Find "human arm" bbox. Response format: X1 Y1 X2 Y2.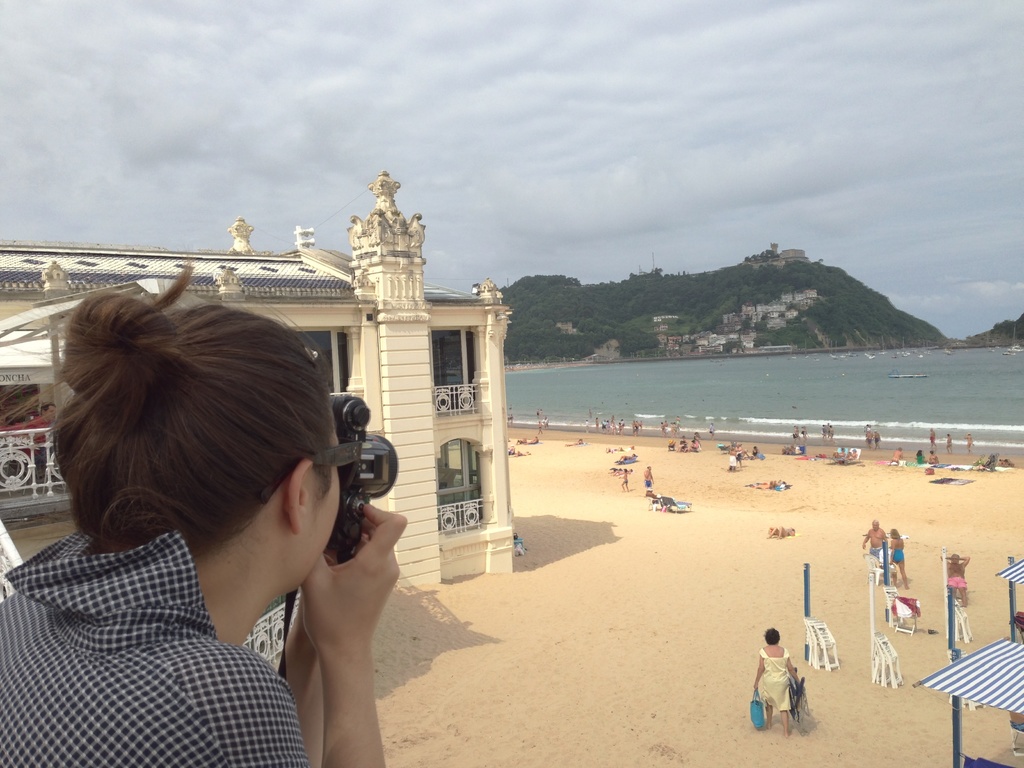
939 552 950 570.
